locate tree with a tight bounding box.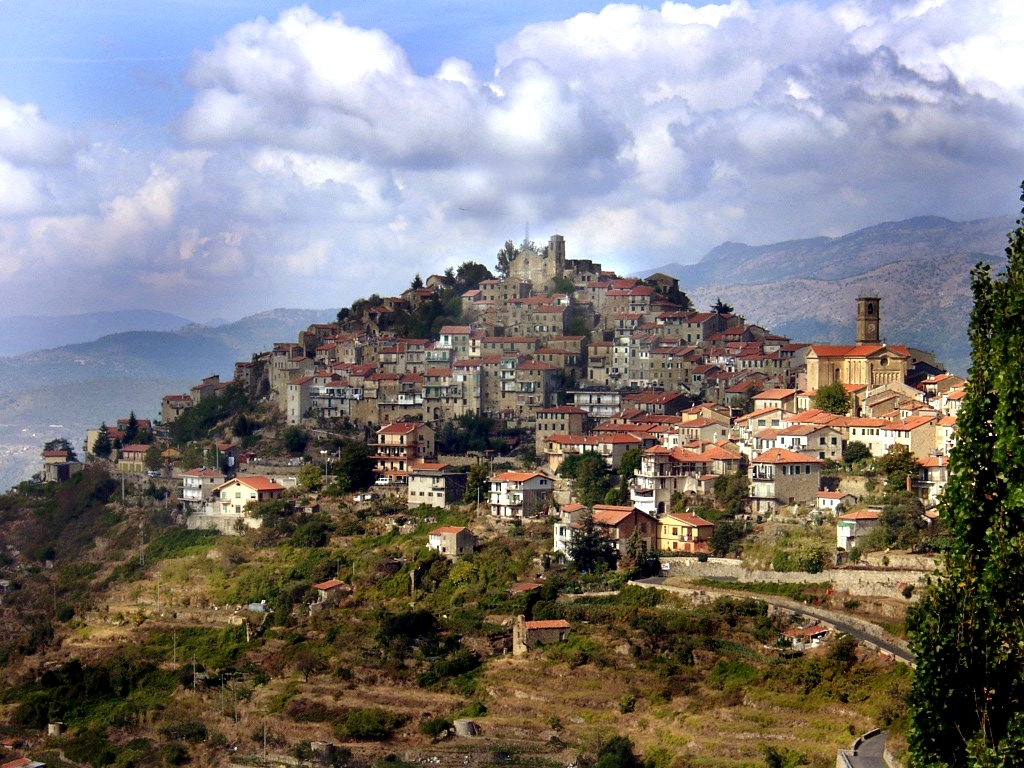
Rect(841, 435, 868, 474).
